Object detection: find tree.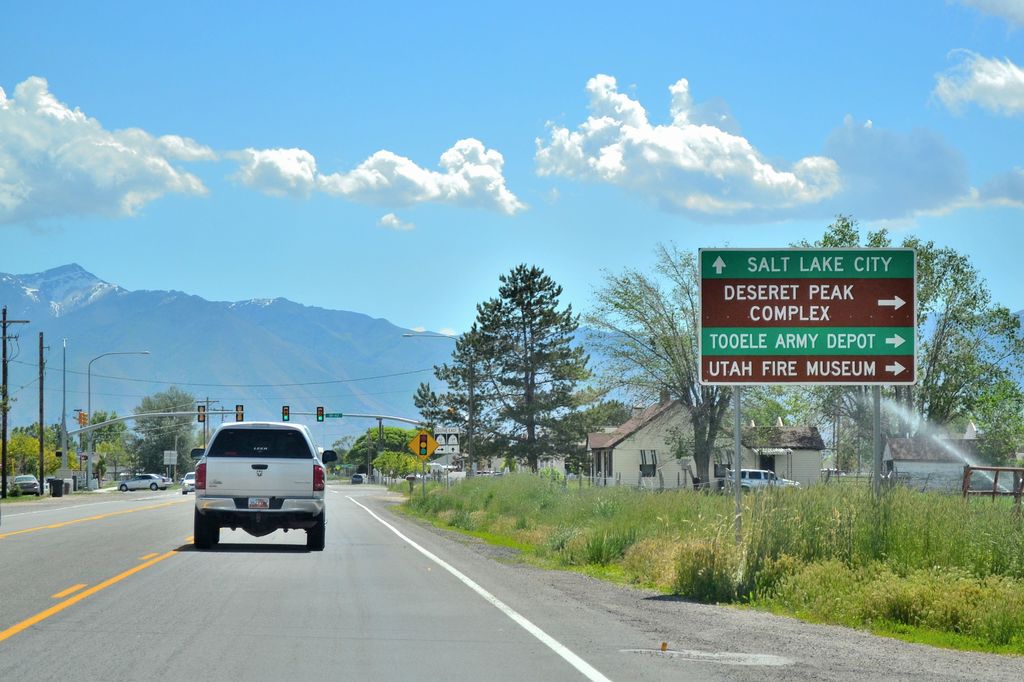
box(367, 451, 428, 482).
